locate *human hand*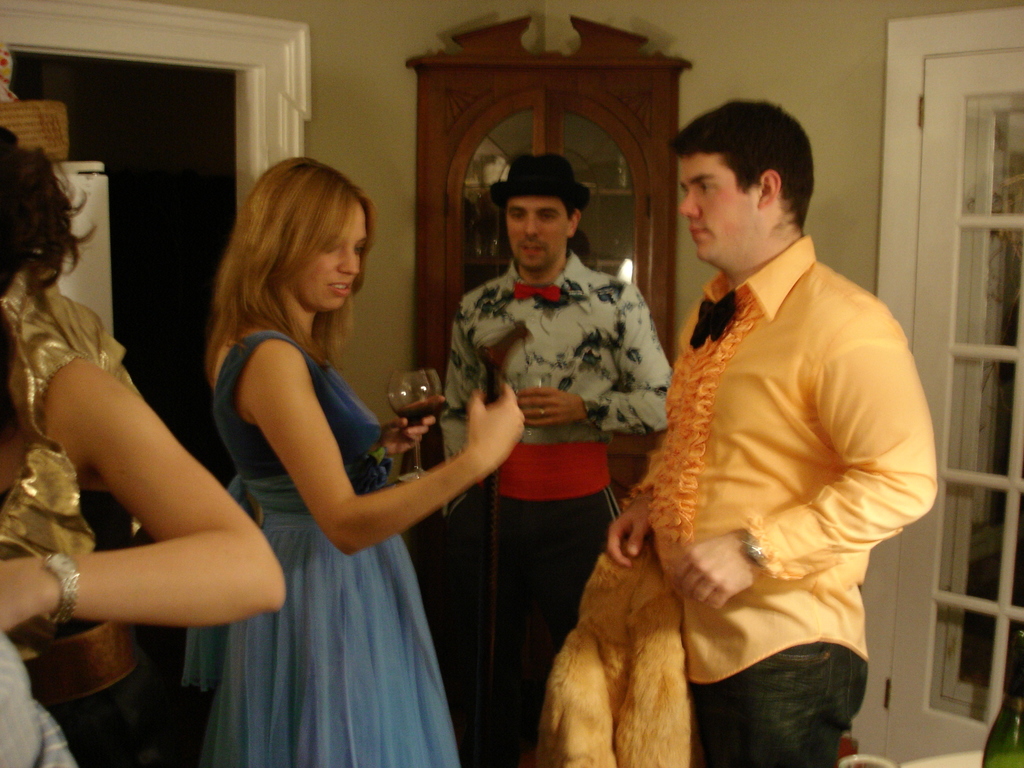
locate(513, 385, 586, 428)
